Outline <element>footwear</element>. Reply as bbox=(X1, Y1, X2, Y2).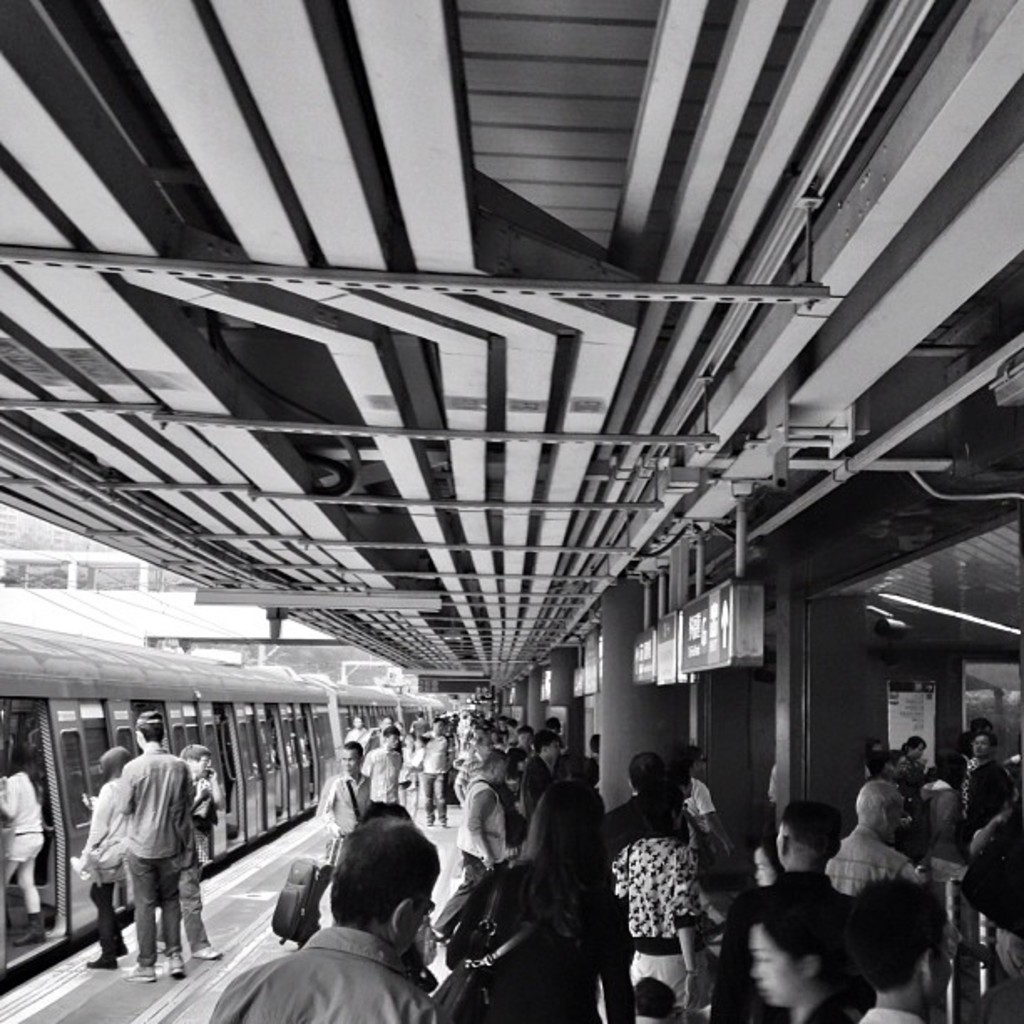
bbox=(122, 962, 159, 989).
